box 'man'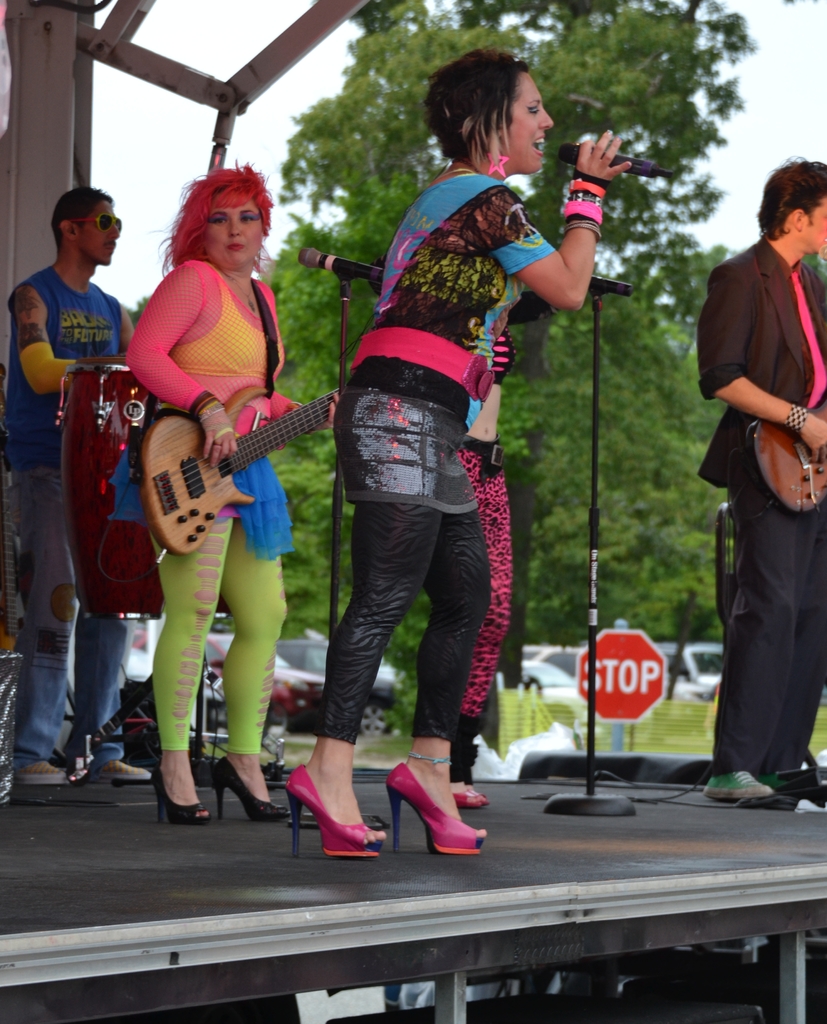
(x1=697, y1=161, x2=826, y2=800)
